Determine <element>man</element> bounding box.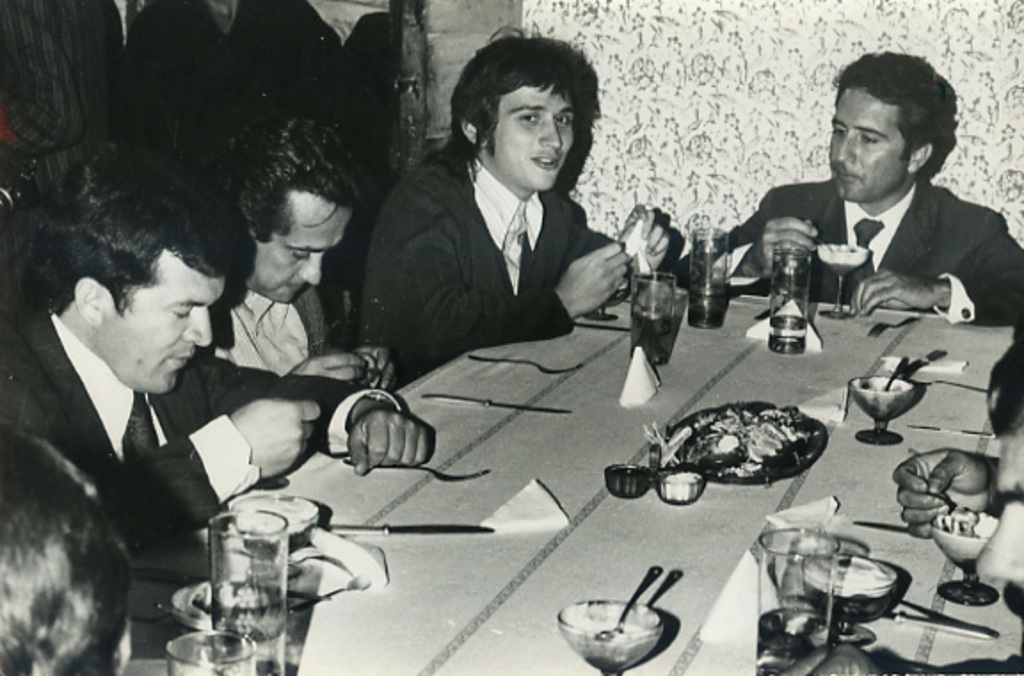
Determined: left=0, top=141, right=448, bottom=566.
